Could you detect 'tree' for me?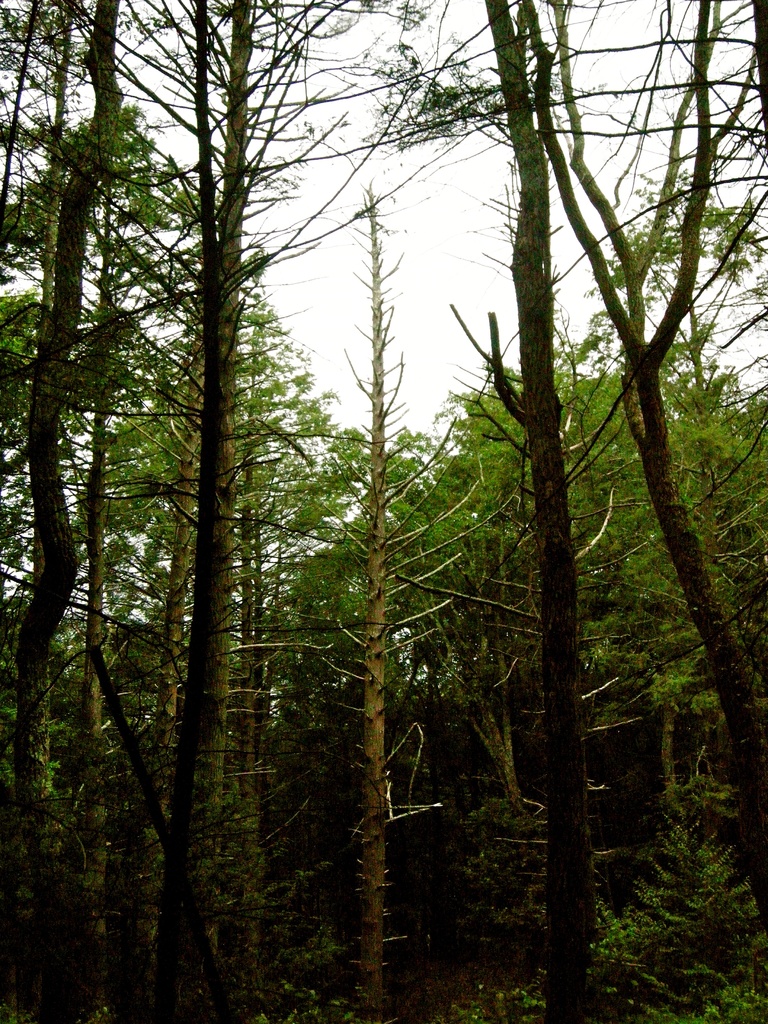
Detection result: detection(16, 0, 121, 796).
